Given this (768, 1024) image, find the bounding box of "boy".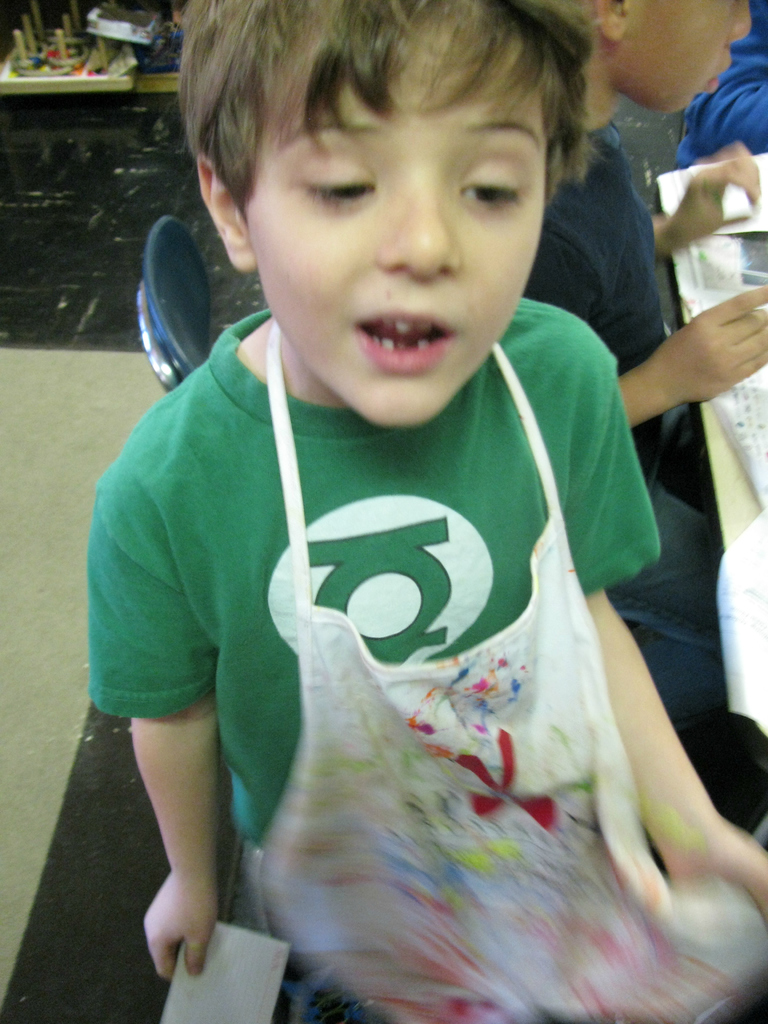
region(103, 31, 703, 1000).
